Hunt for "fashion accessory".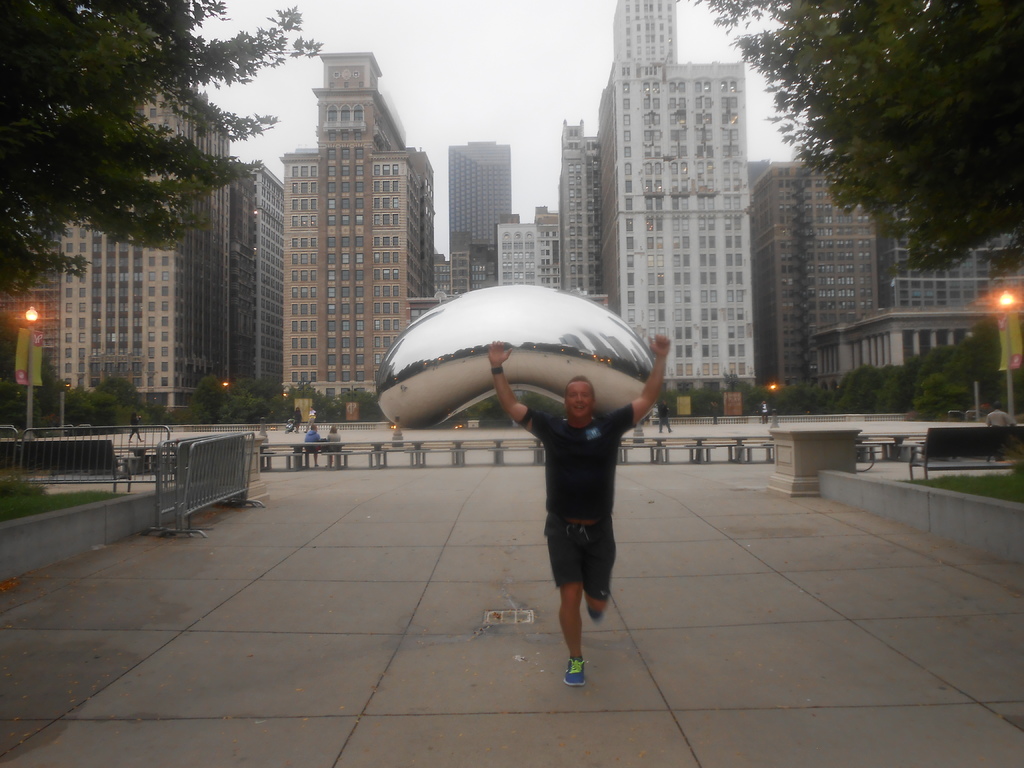
Hunted down at box=[563, 655, 584, 687].
